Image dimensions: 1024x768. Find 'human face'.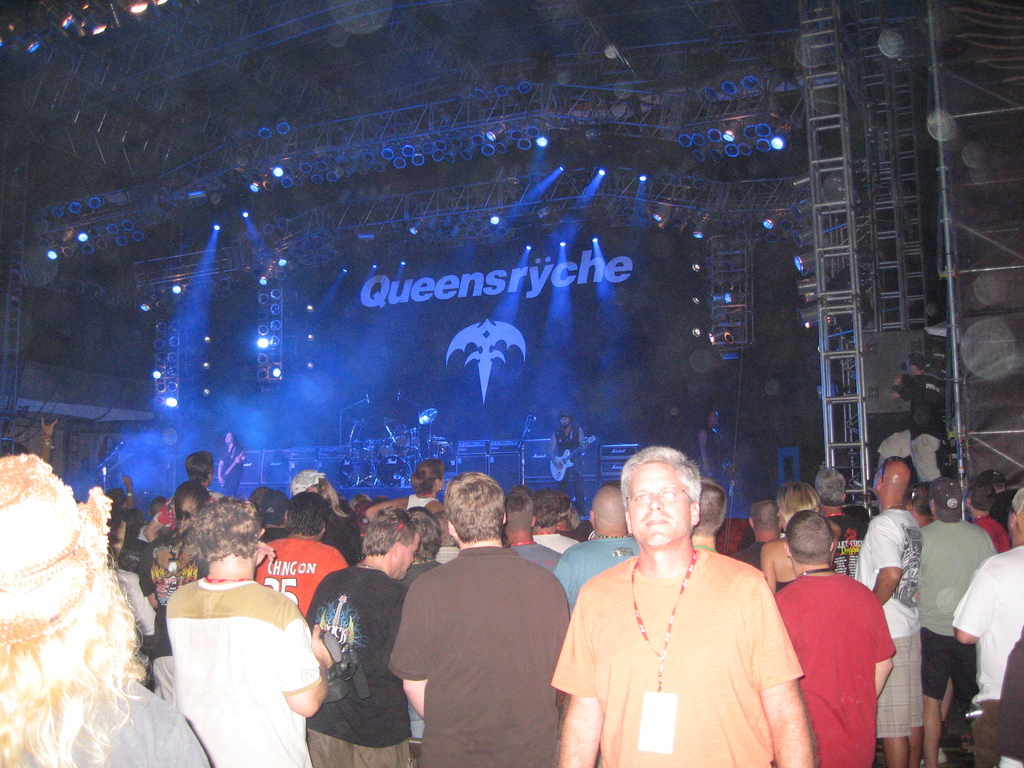
locate(625, 460, 691, 546).
